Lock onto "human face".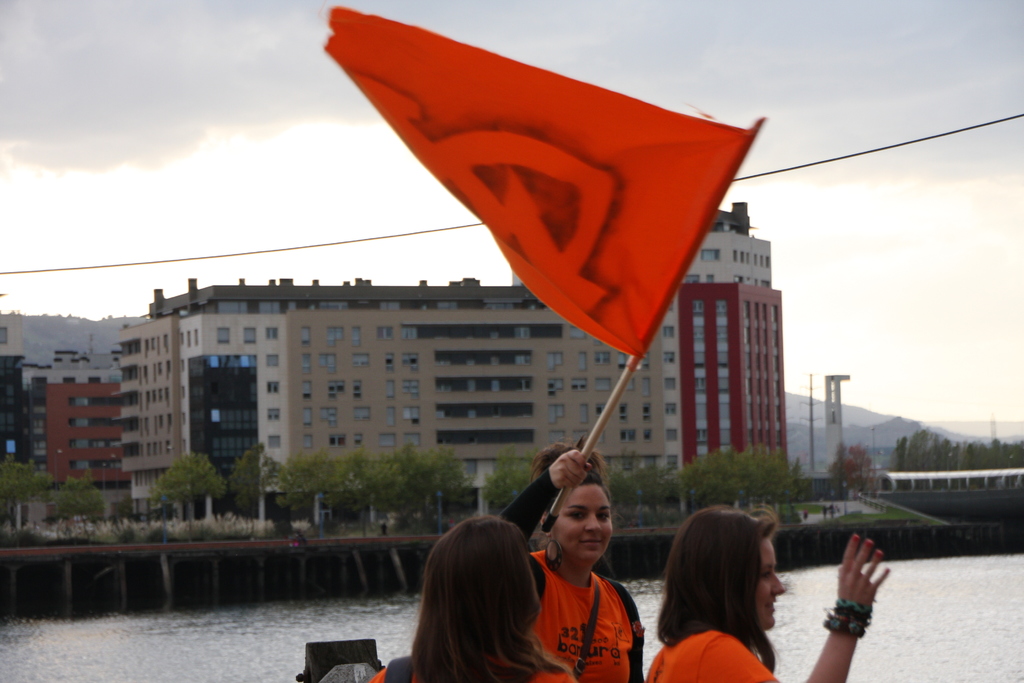
Locked: bbox=[755, 531, 788, 634].
